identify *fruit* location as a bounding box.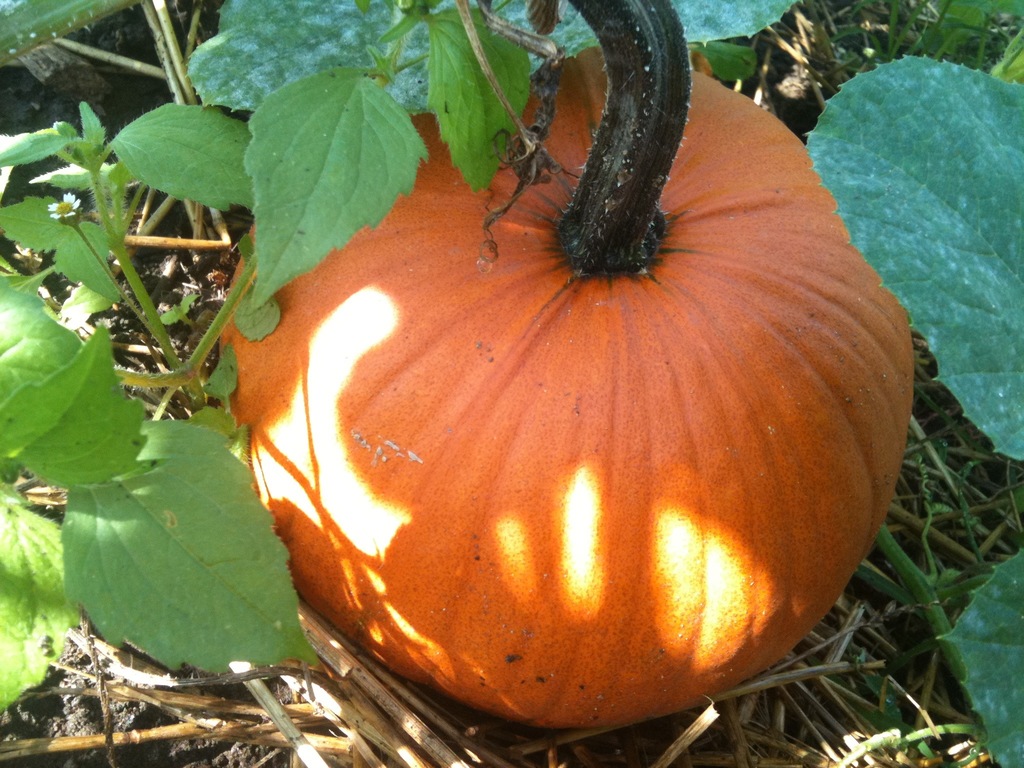
[202,40,916,734].
